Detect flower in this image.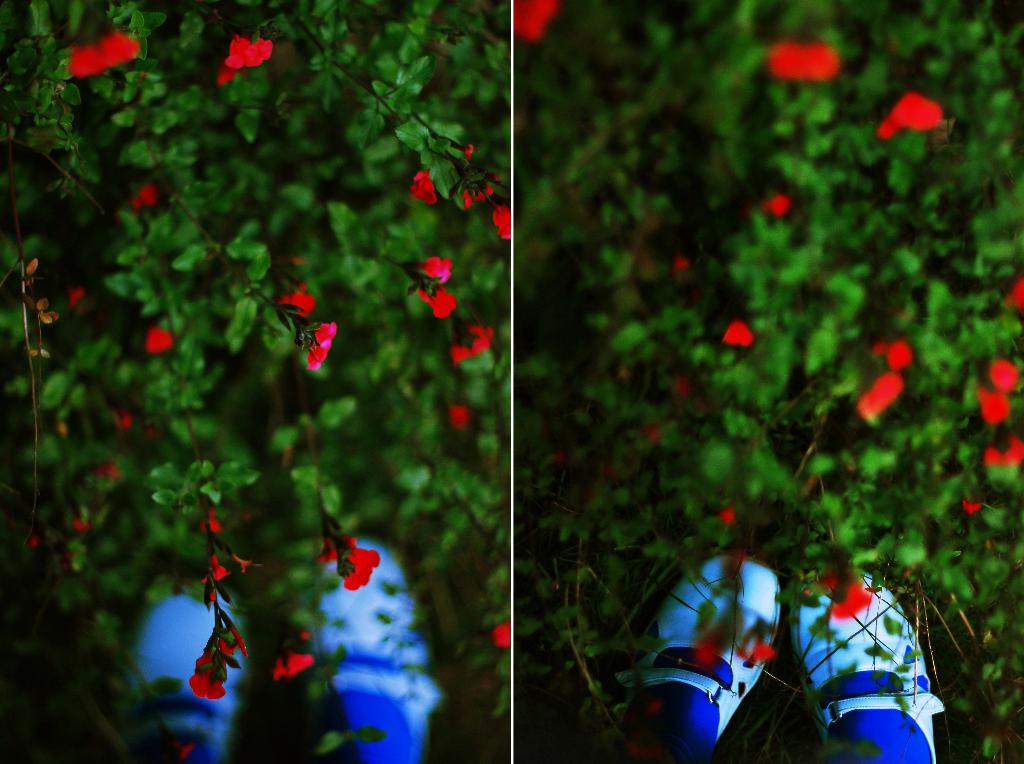
Detection: rect(892, 336, 911, 367).
